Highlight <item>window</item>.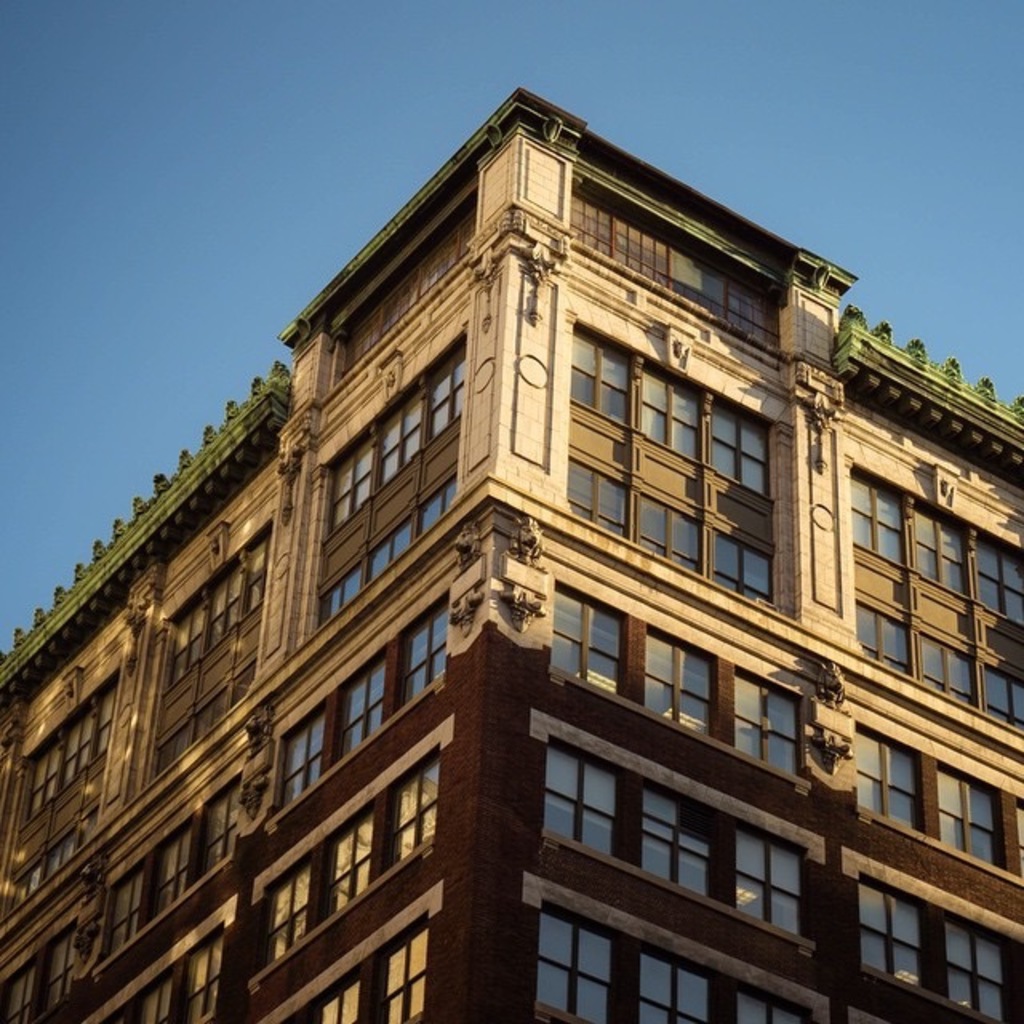
Highlighted region: left=637, top=486, right=706, bottom=574.
